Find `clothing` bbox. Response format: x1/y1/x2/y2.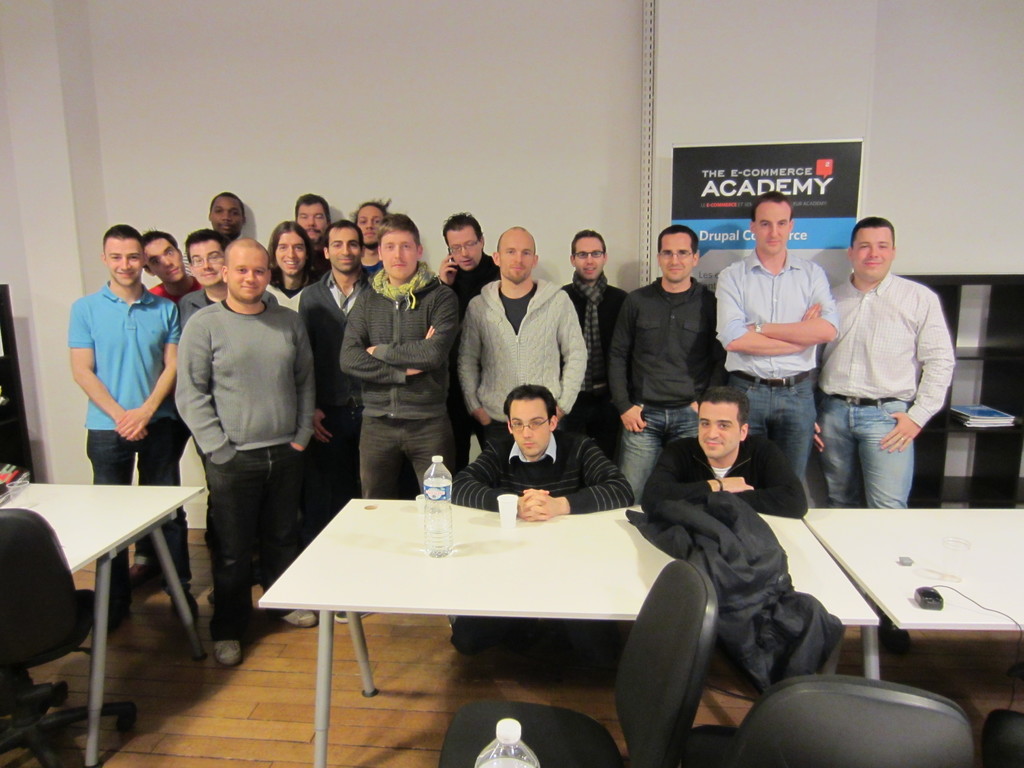
173/289/216/336.
